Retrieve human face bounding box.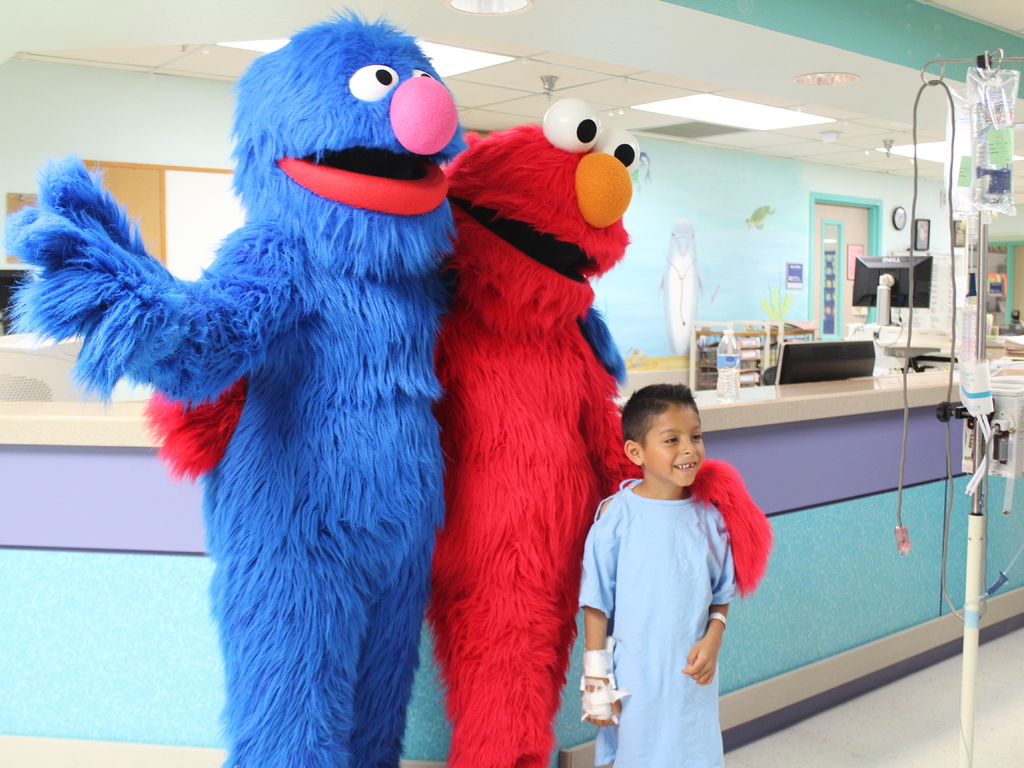
Bounding box: left=636, top=403, right=706, bottom=487.
